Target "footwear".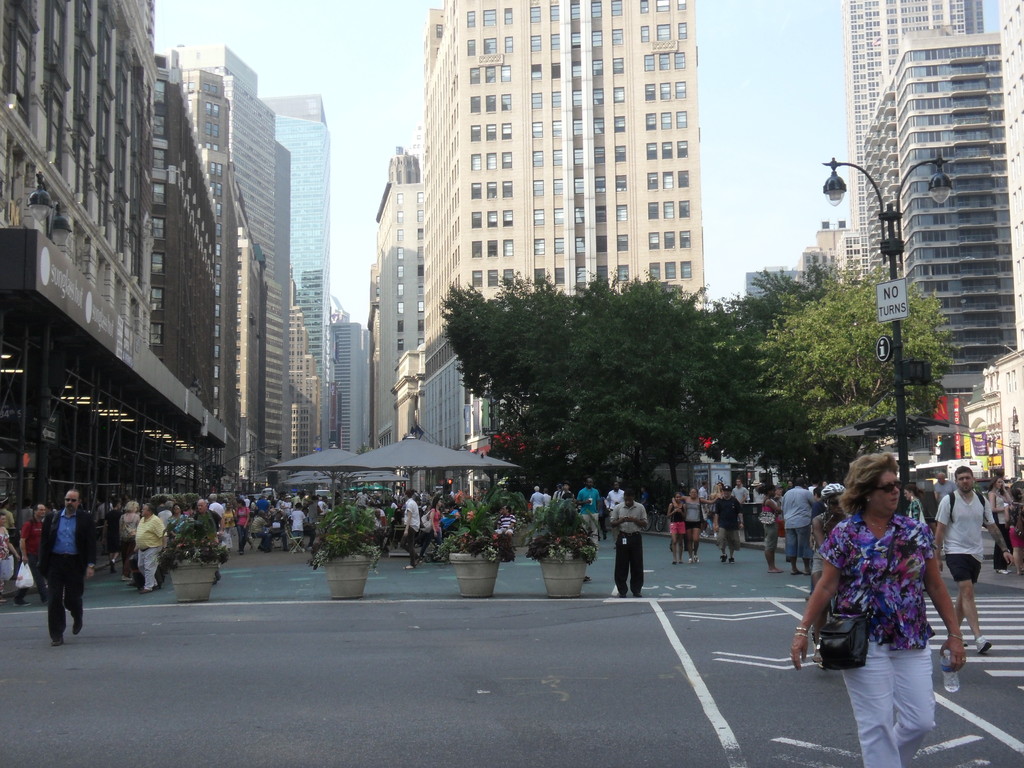
Target region: 618:593:628:599.
